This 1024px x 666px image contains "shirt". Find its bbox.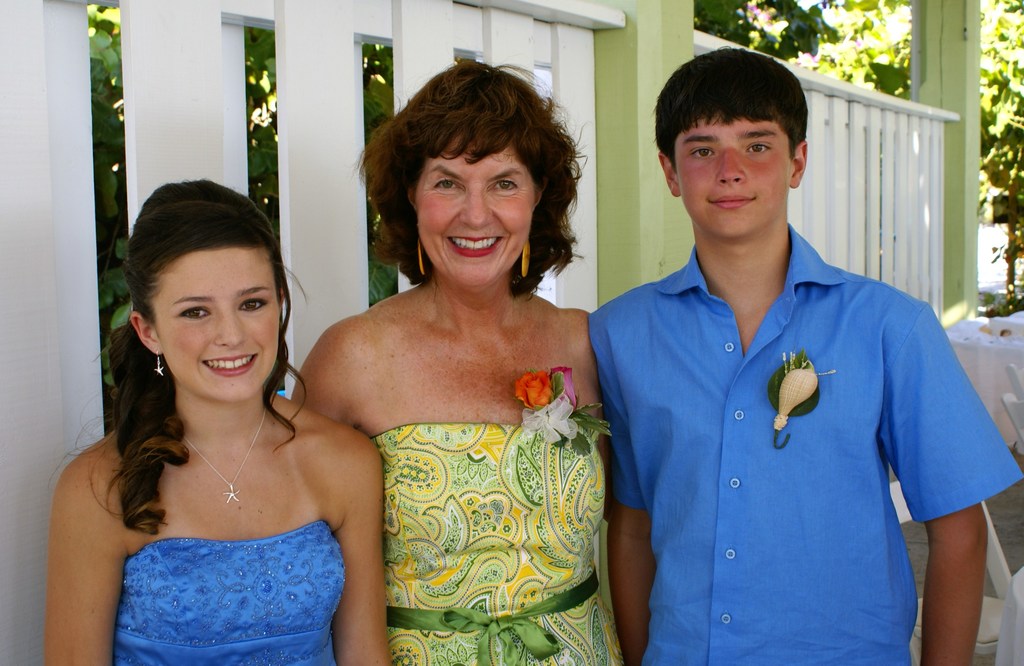
rect(585, 222, 1023, 665).
